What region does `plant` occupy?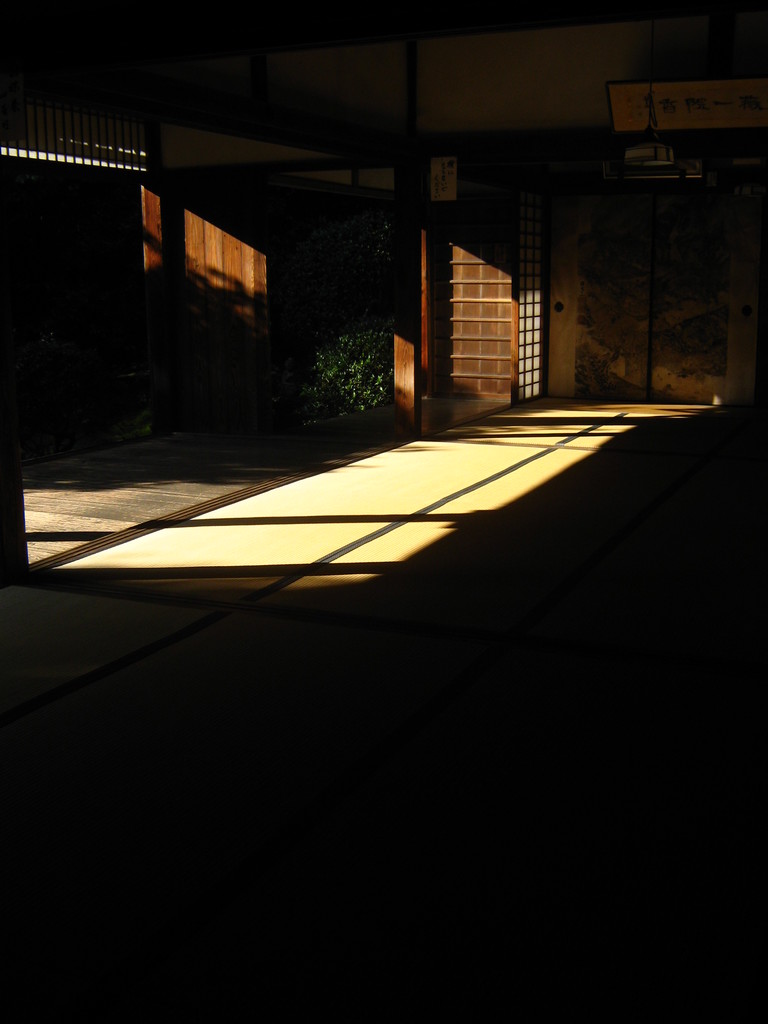
300/321/397/431.
